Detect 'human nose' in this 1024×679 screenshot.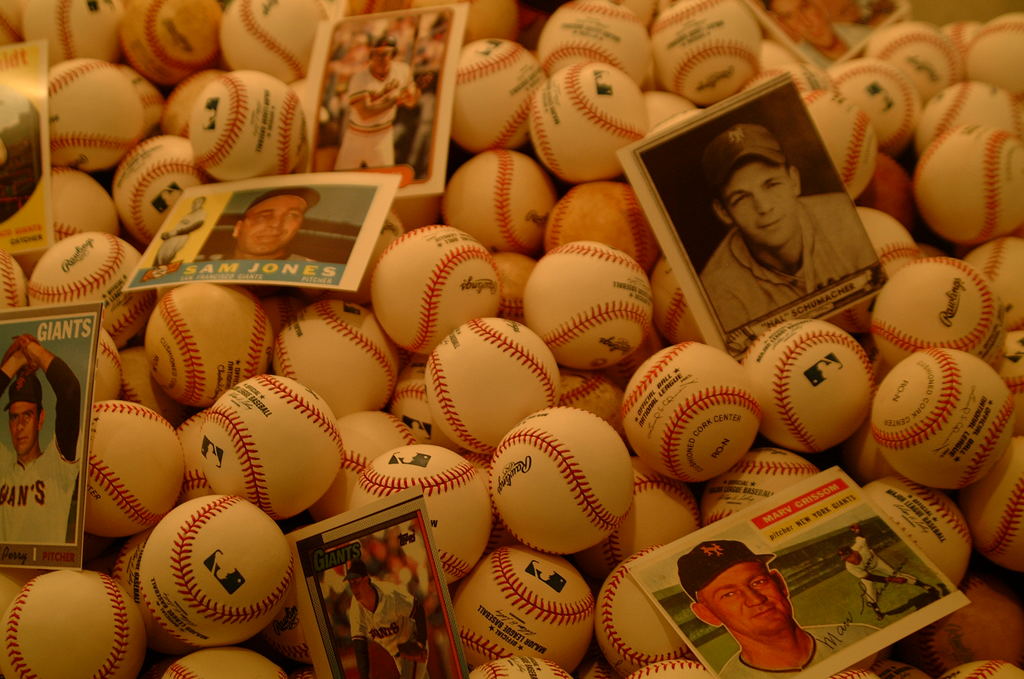
Detection: 740:582:769:607.
